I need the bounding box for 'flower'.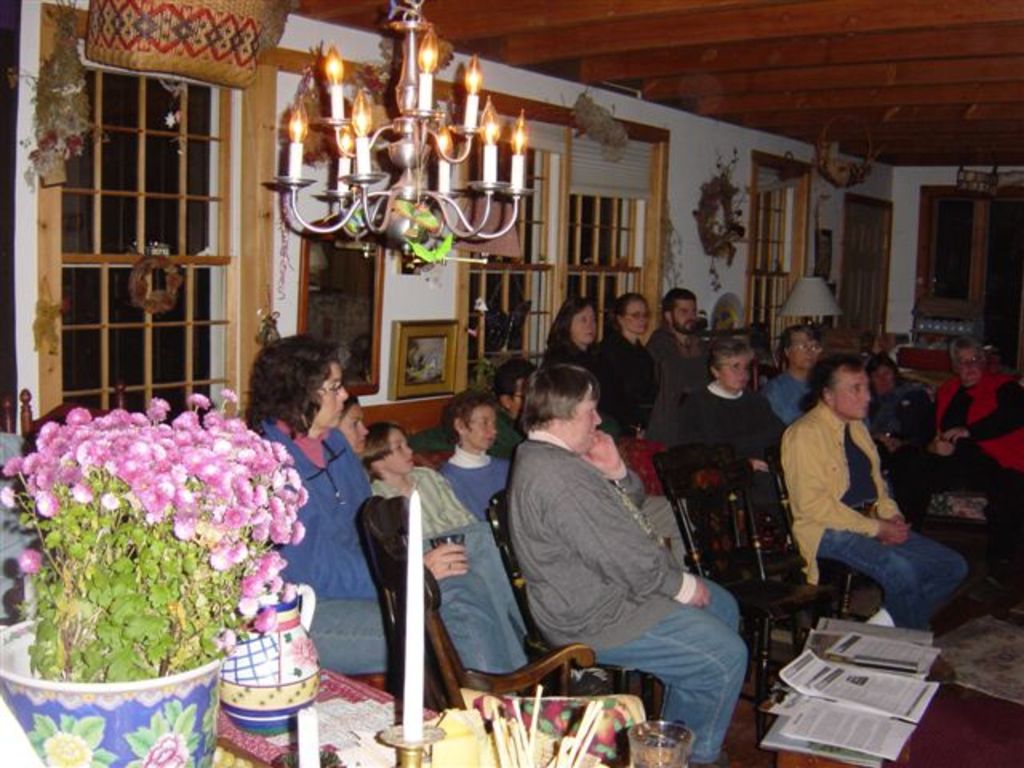
Here it is: Rect(48, 733, 91, 766).
